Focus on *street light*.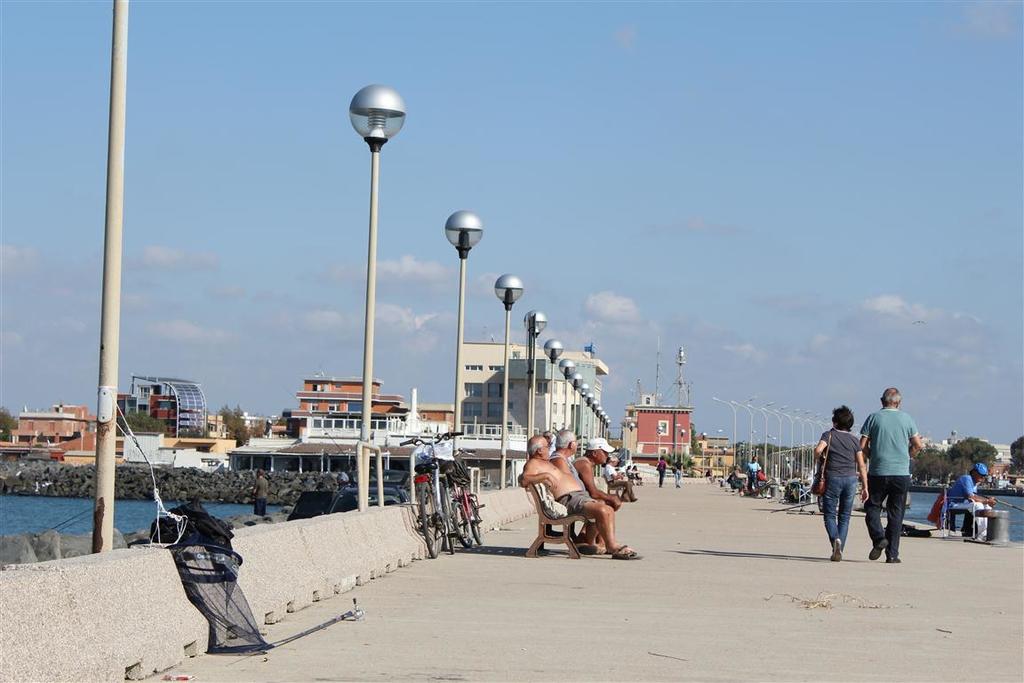
Focused at x1=541 y1=333 x2=561 y2=432.
